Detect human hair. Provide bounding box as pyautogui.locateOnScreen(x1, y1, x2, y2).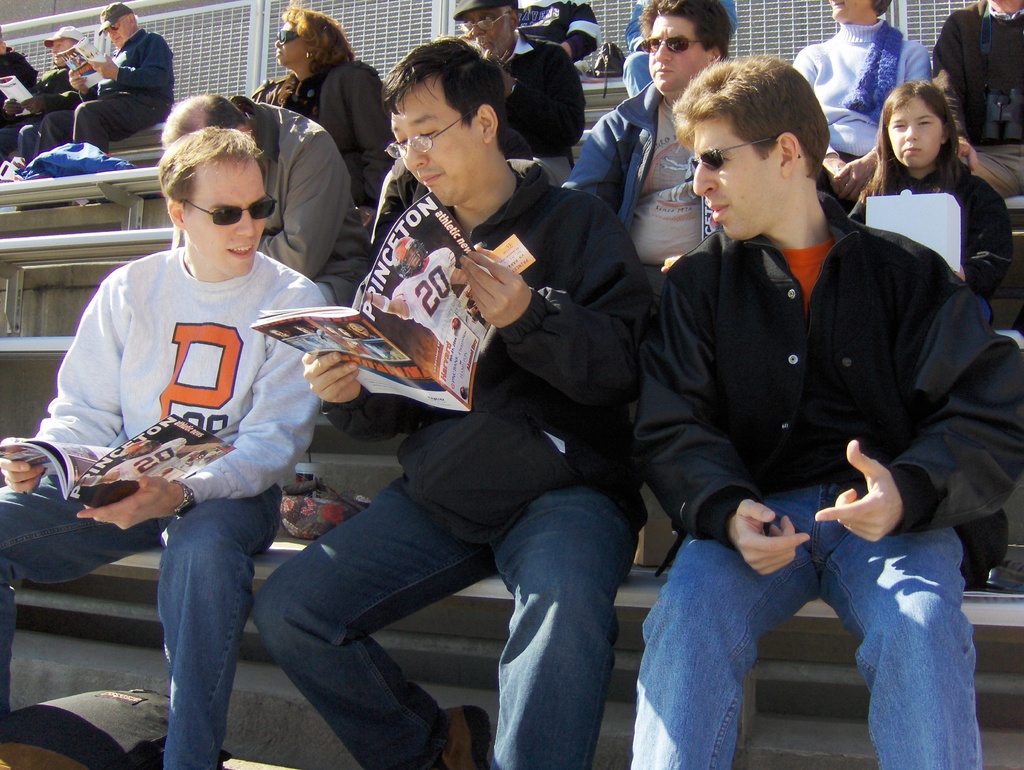
pyautogui.locateOnScreen(667, 53, 833, 186).
